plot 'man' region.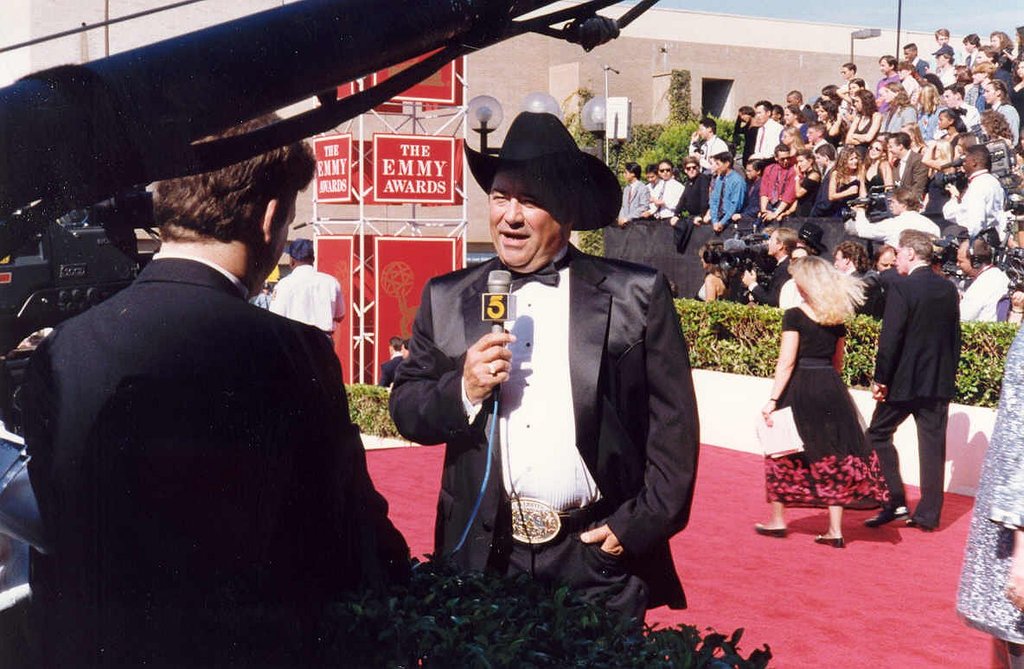
Plotted at BBox(970, 60, 998, 86).
